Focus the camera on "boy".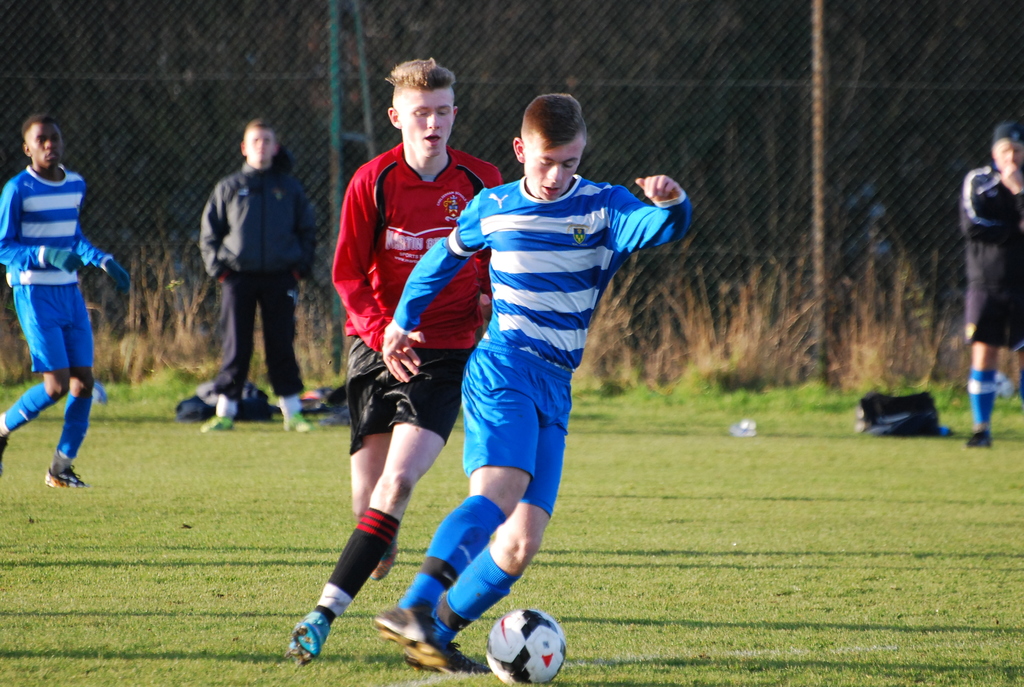
Focus region: 290:56:504:664.
